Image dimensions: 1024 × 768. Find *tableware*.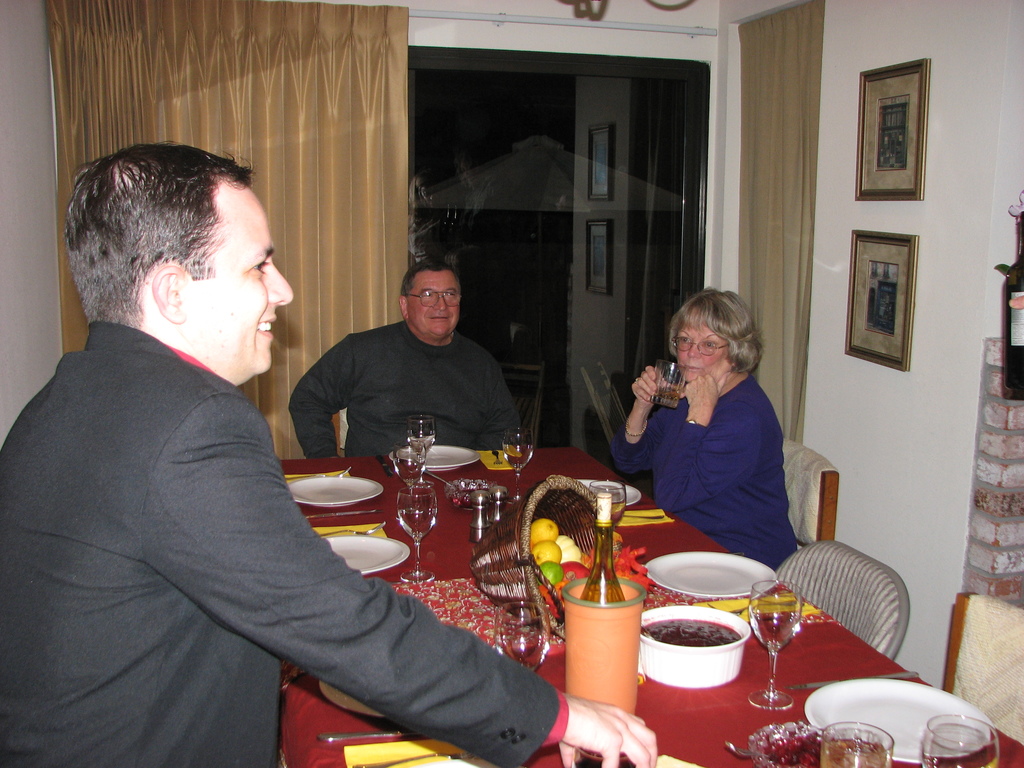
488, 481, 504, 532.
